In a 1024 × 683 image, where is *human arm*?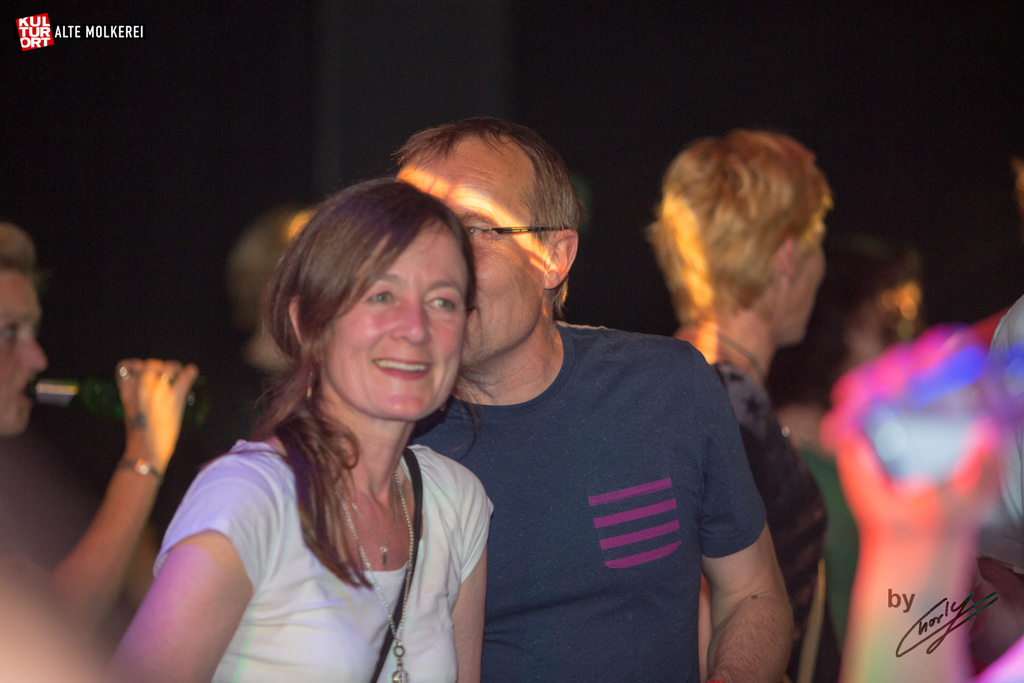
rect(28, 331, 208, 622).
